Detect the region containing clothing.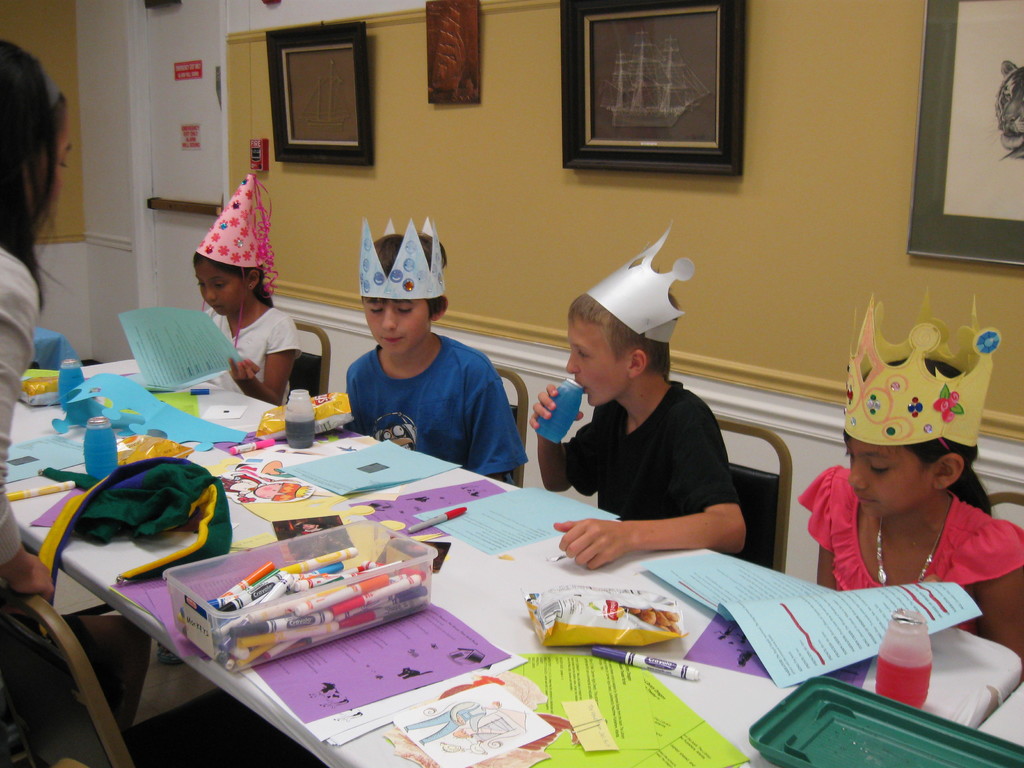
BBox(552, 396, 751, 548).
